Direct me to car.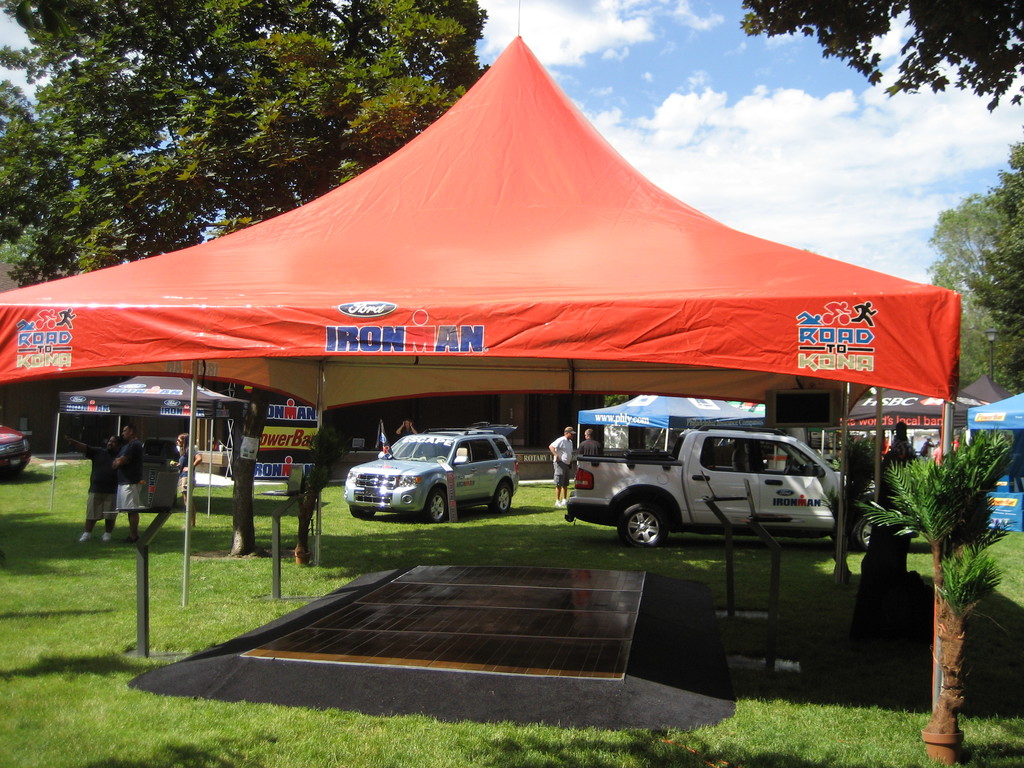
Direction: bbox=(342, 422, 522, 524).
